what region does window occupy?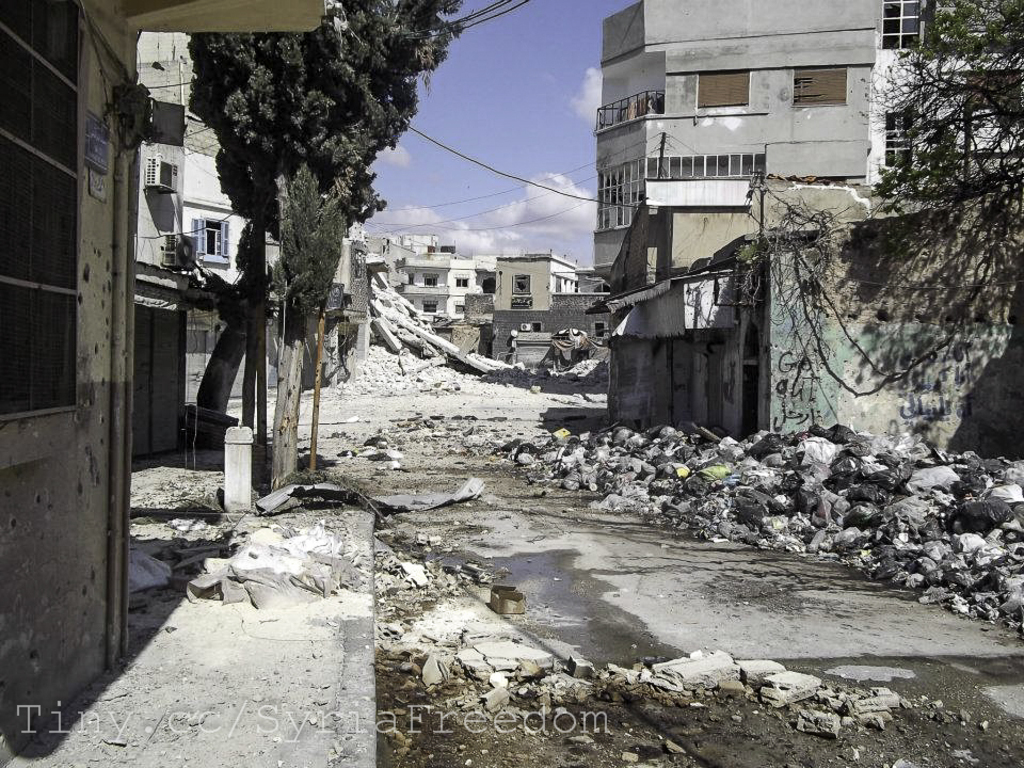
<box>882,0,926,52</box>.
